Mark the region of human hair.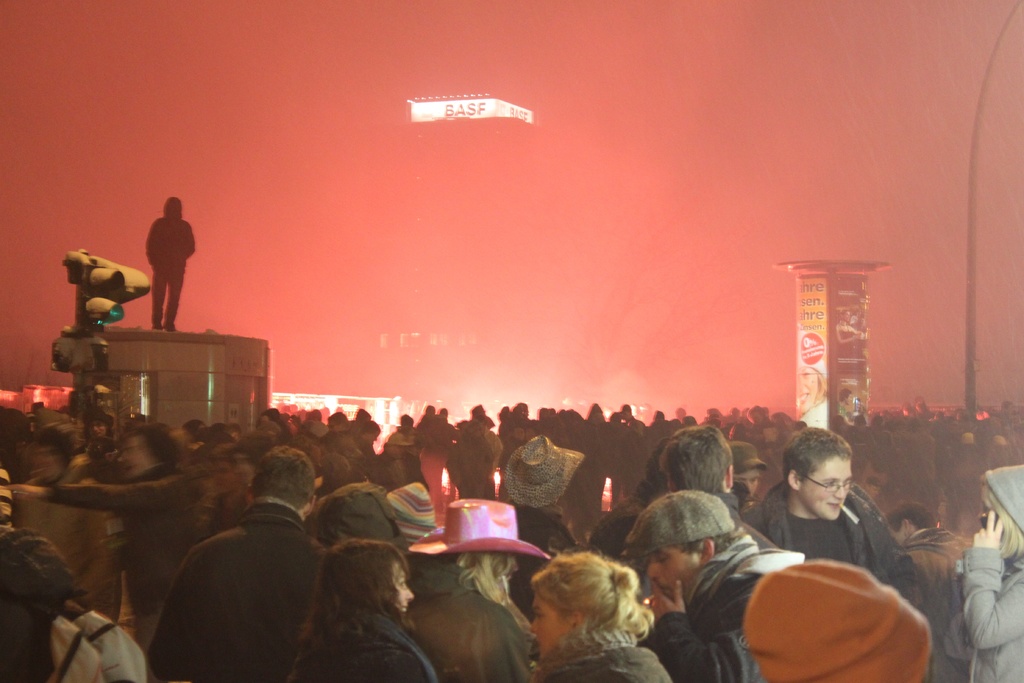
Region: select_region(257, 442, 314, 502).
